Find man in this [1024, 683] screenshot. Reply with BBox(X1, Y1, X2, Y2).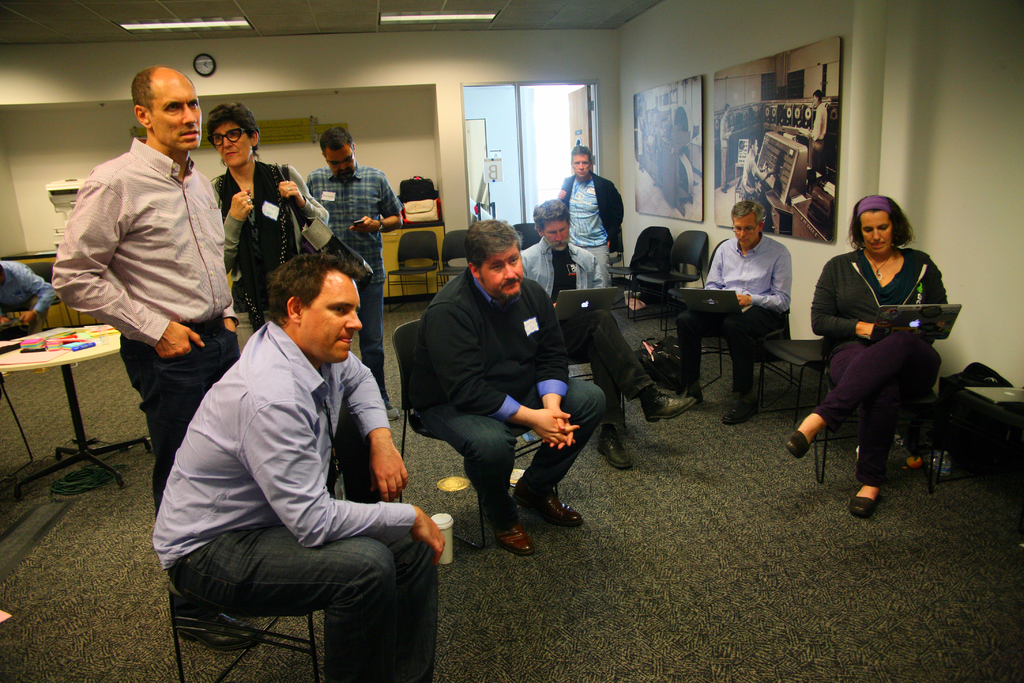
BBox(674, 199, 794, 425).
